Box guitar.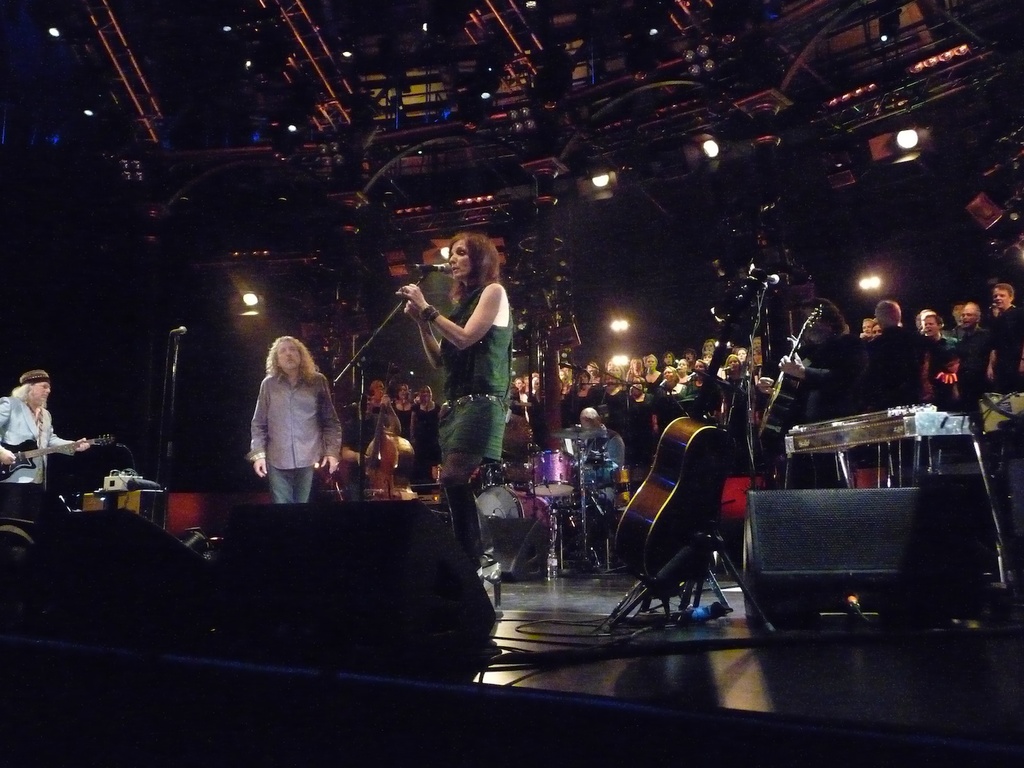
box=[356, 361, 419, 505].
